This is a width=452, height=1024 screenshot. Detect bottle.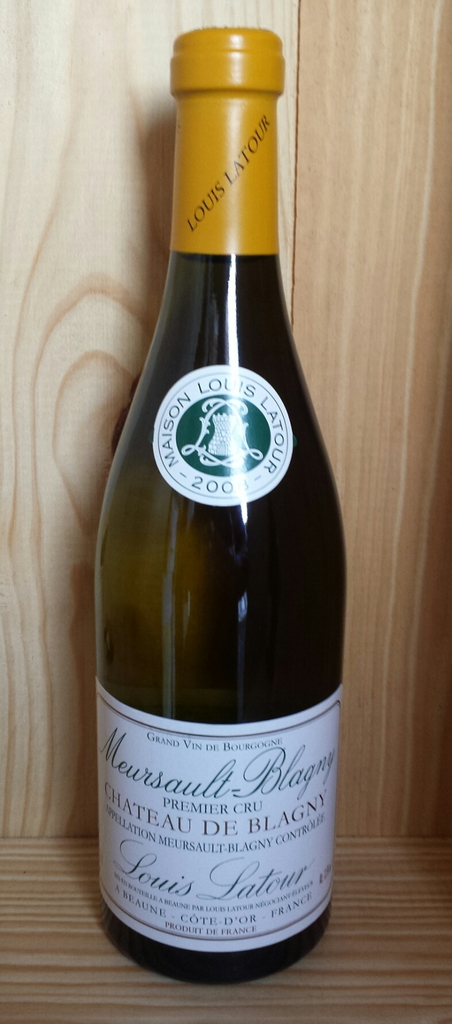
rect(96, 26, 341, 993).
